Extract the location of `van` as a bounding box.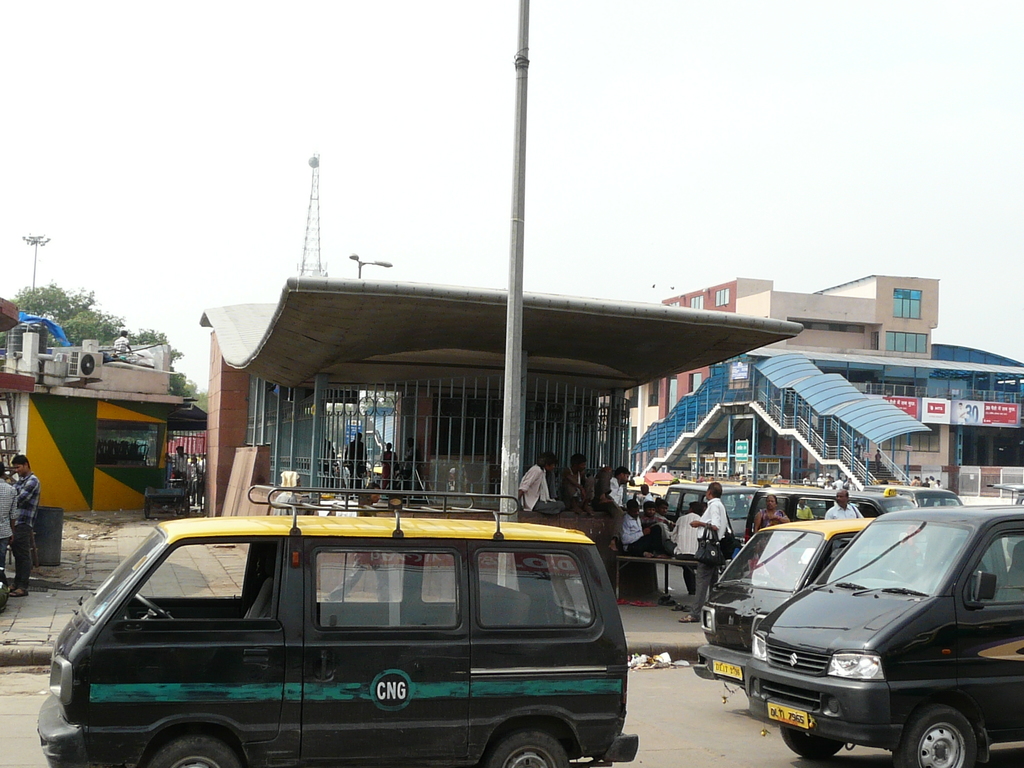
[x1=743, y1=500, x2=1023, y2=767].
